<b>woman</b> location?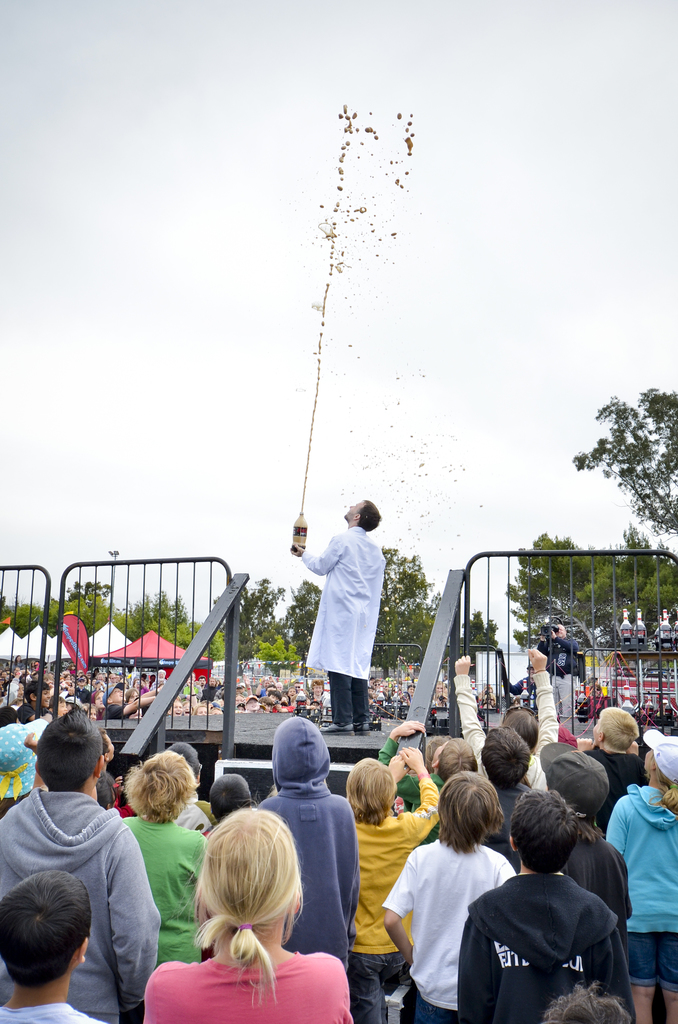
(x1=143, y1=790, x2=350, y2=1017)
